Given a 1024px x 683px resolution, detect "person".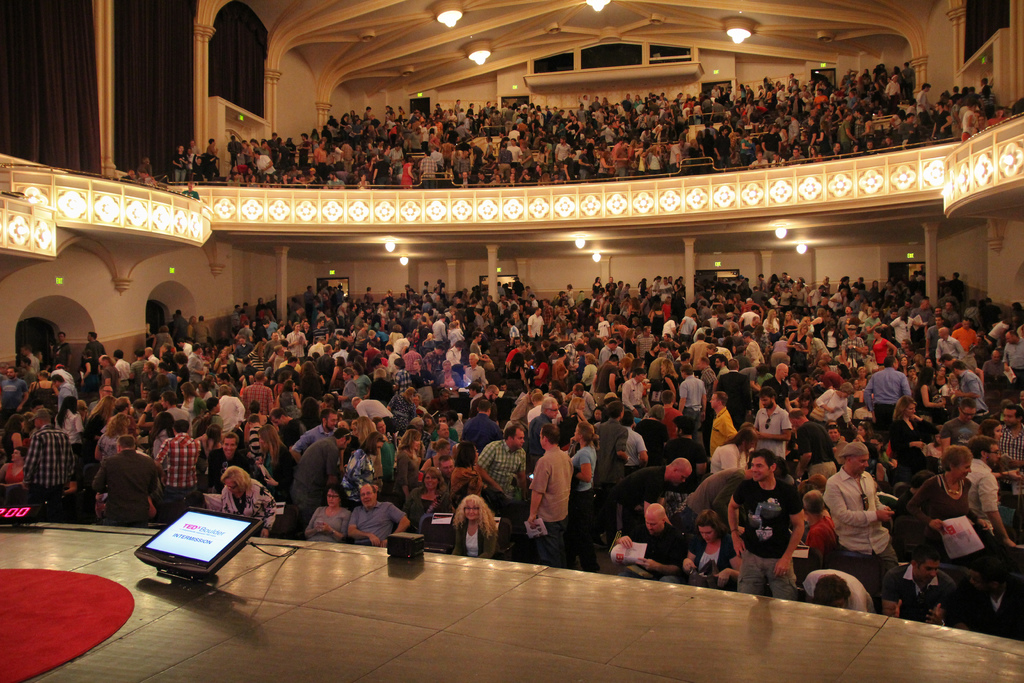
<region>287, 427, 351, 539</region>.
